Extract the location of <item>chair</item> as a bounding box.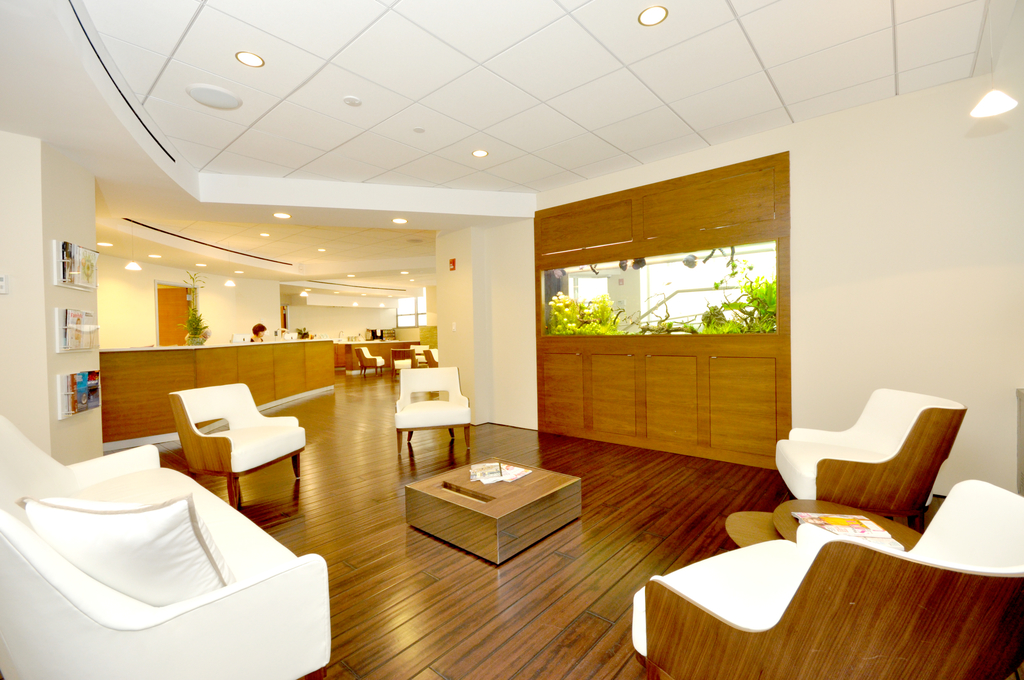
[left=771, top=391, right=968, bottom=506].
